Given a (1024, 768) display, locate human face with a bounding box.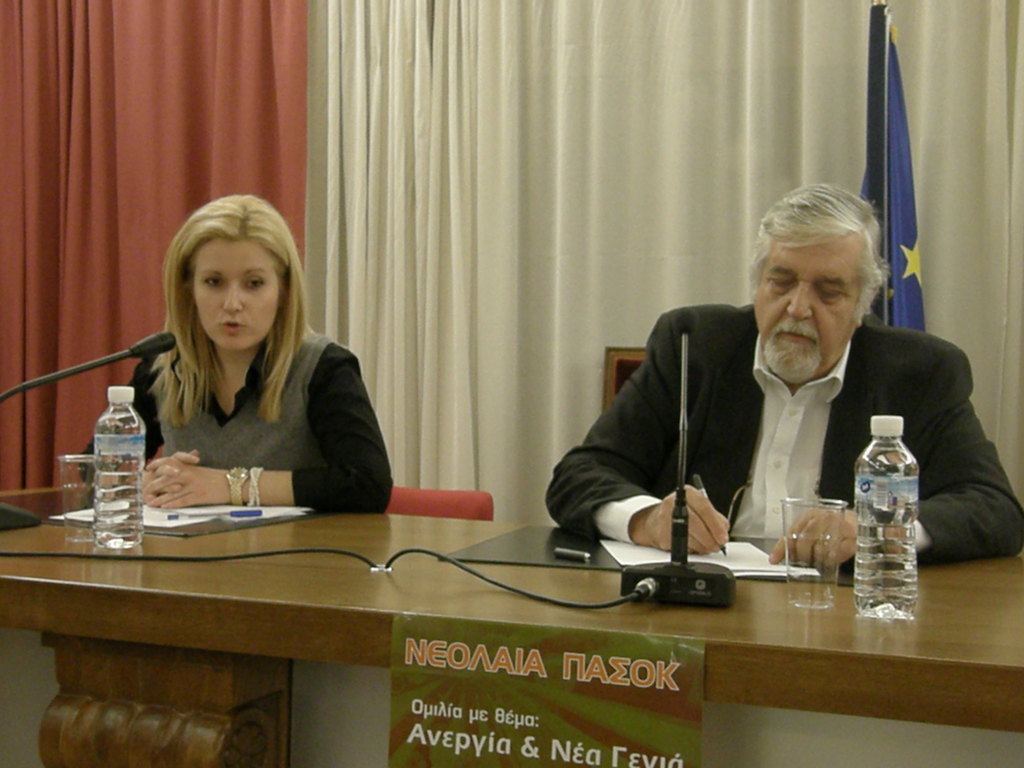
Located: <box>752,236,864,384</box>.
